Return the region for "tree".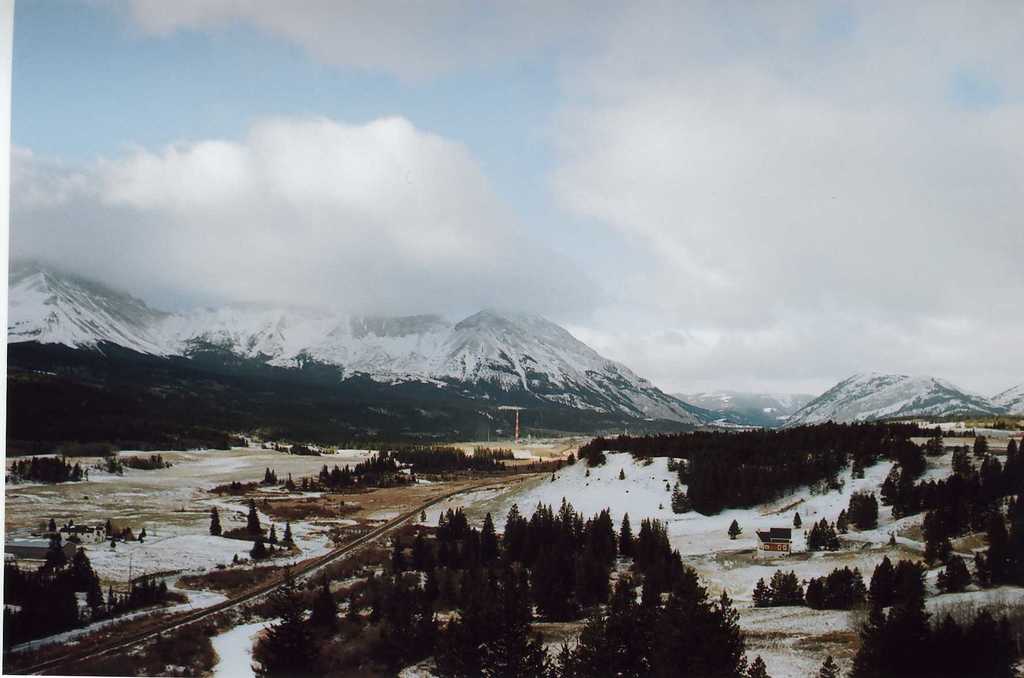
crop(67, 520, 75, 527).
